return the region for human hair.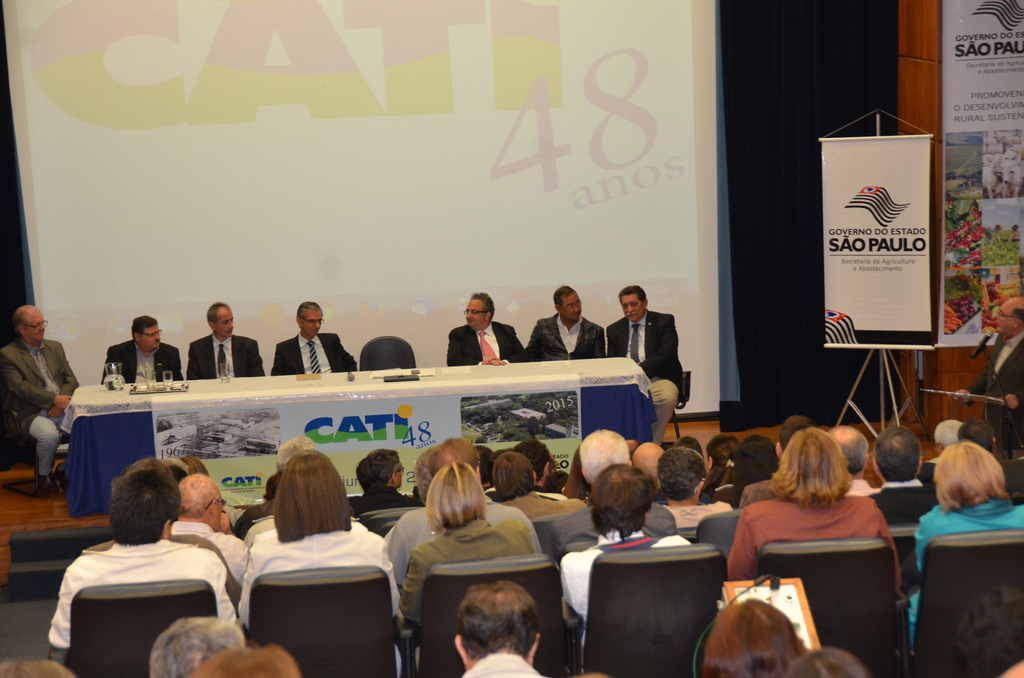
[619, 282, 645, 303].
